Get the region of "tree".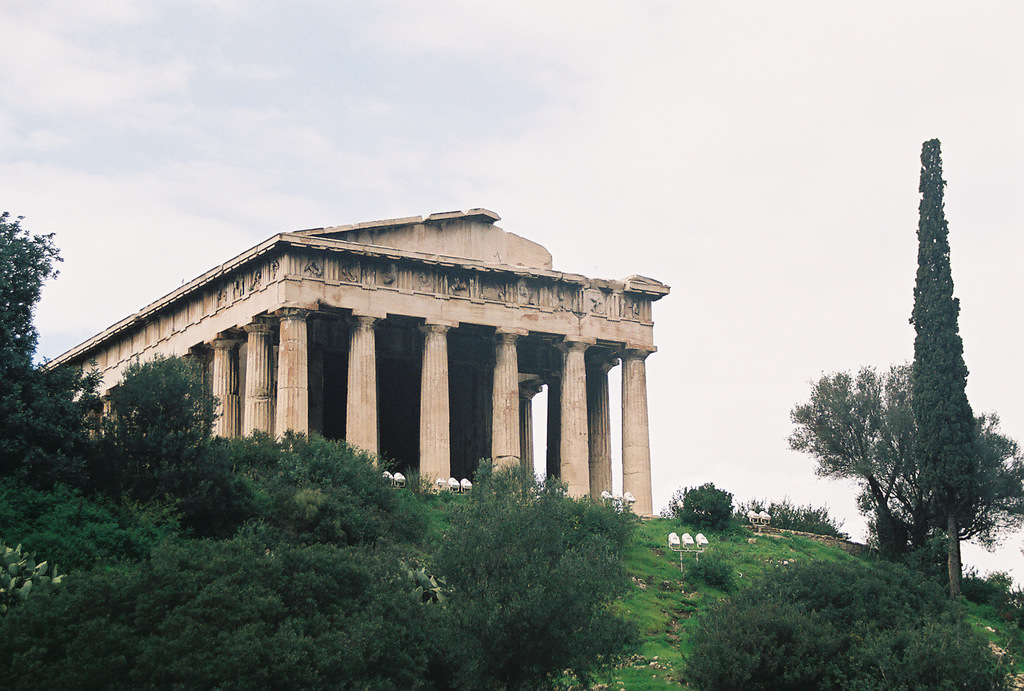
[left=657, top=484, right=732, bottom=536].
